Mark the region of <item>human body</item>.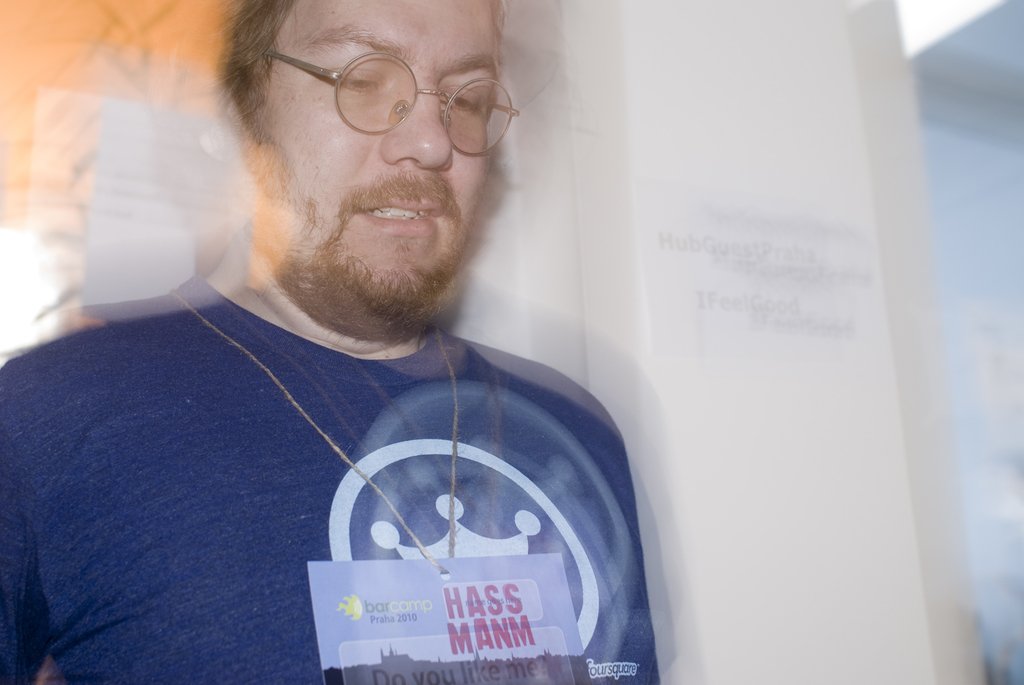
Region: <bbox>1, 1, 669, 684</bbox>.
